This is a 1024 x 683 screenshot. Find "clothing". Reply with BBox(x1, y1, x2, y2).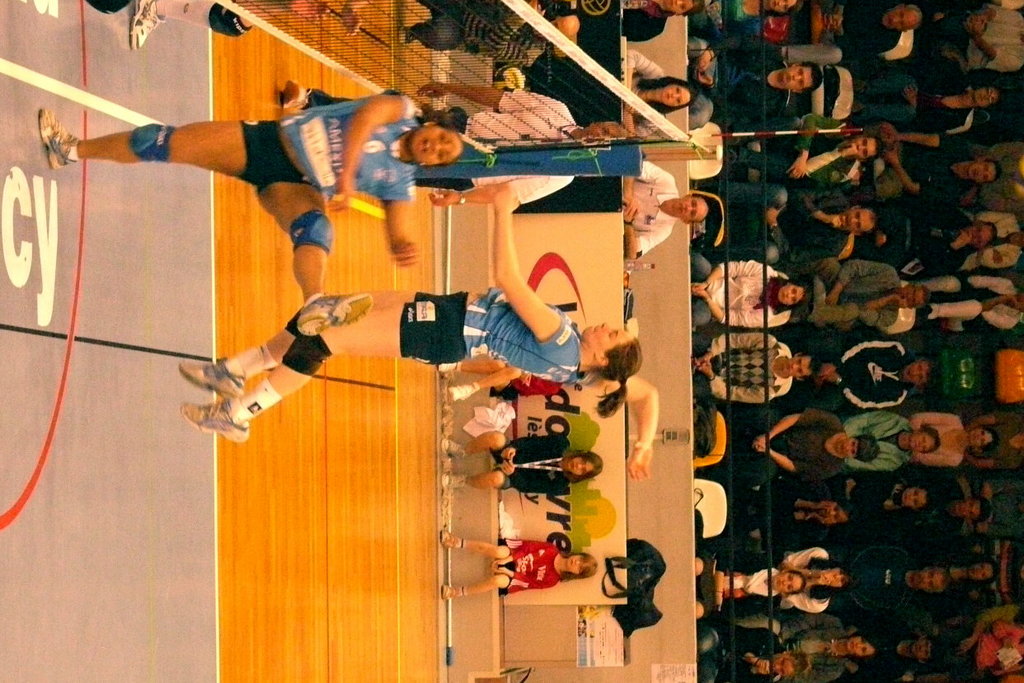
BBox(853, 63, 969, 129).
